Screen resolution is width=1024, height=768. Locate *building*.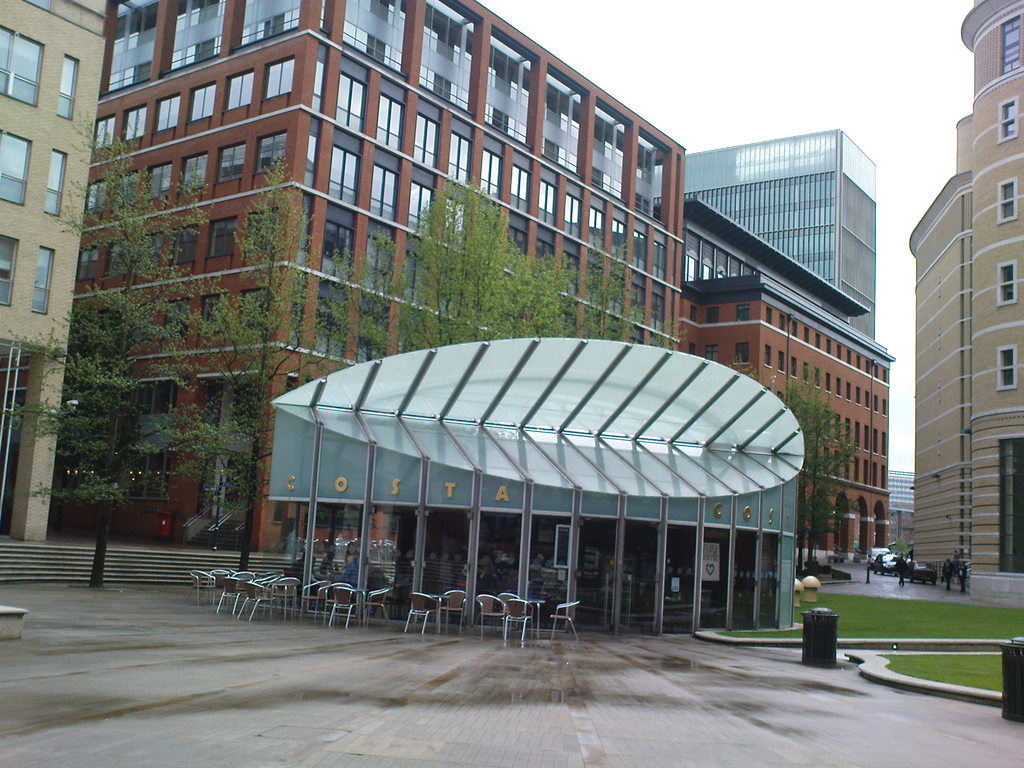
685,132,879,344.
